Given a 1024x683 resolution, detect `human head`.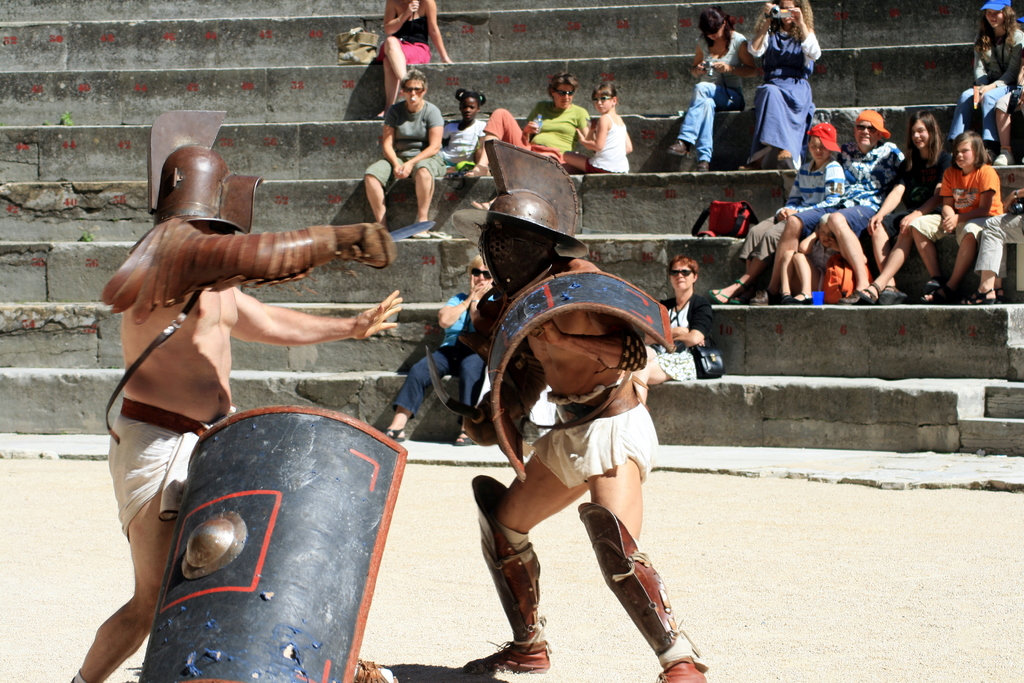
<bbox>700, 10, 731, 41</bbox>.
